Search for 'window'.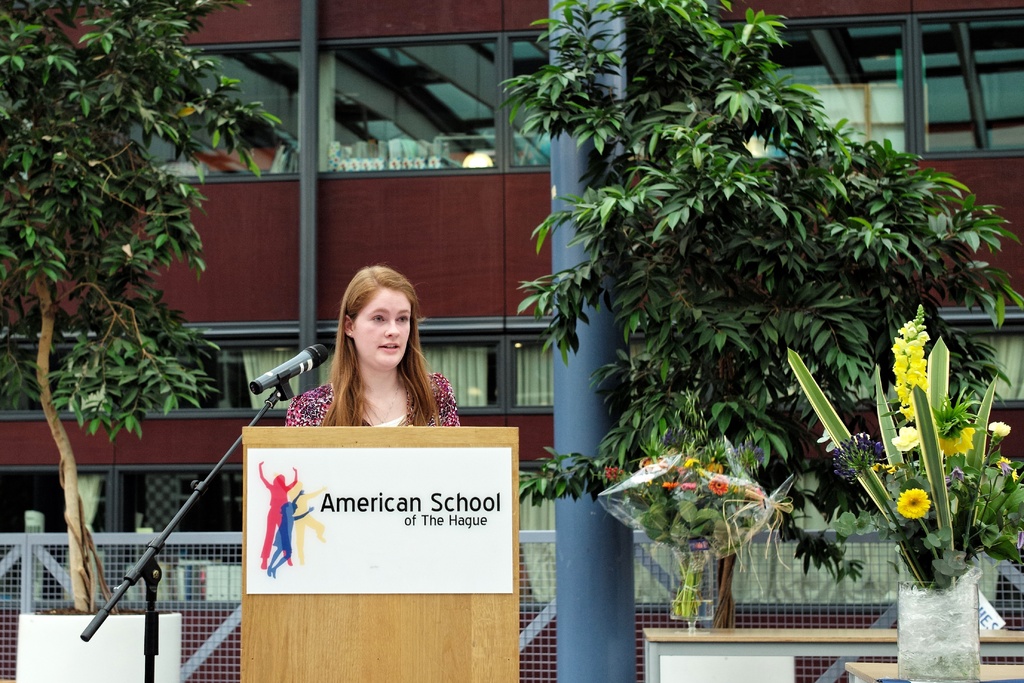
Found at 313, 32, 500, 176.
